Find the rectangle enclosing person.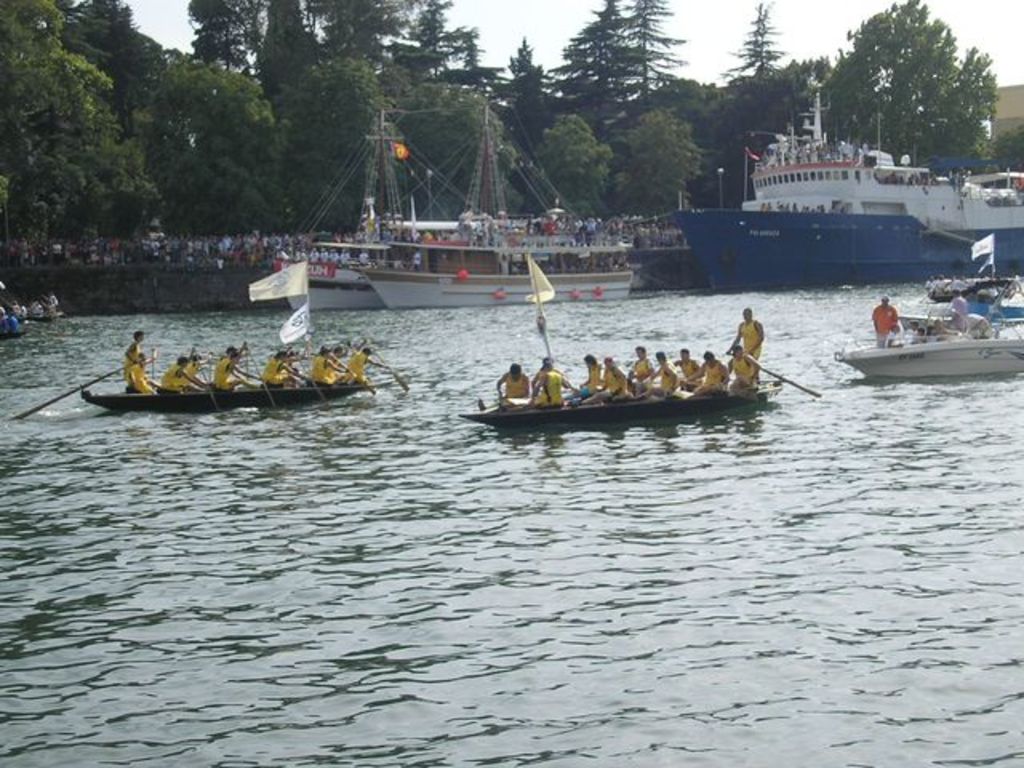
<region>574, 354, 602, 406</region>.
